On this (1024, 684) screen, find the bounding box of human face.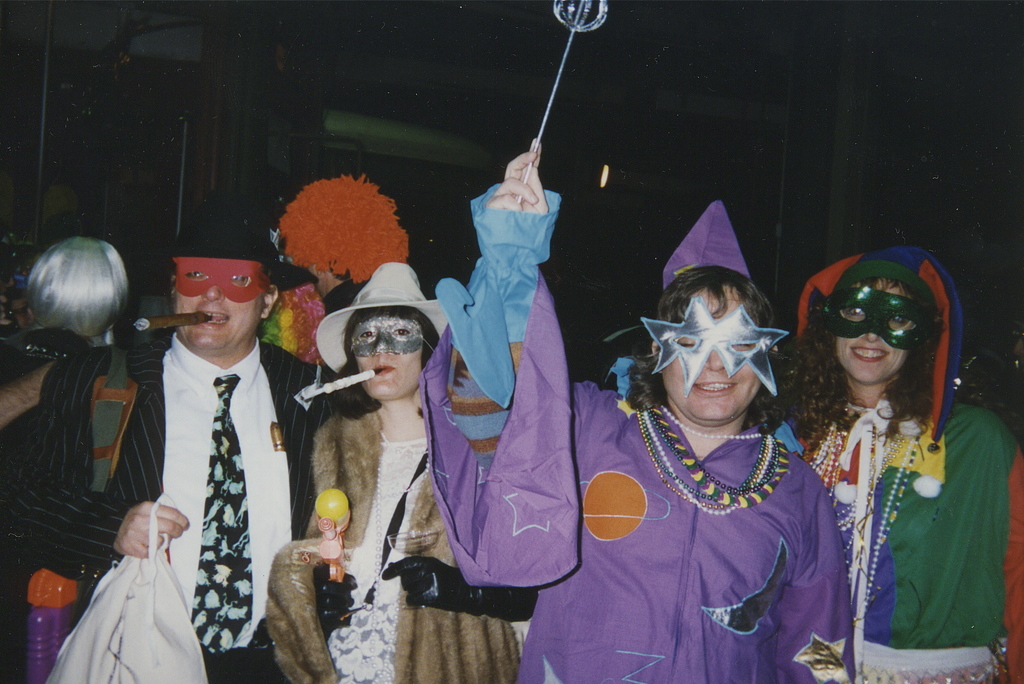
Bounding box: [170,284,268,352].
